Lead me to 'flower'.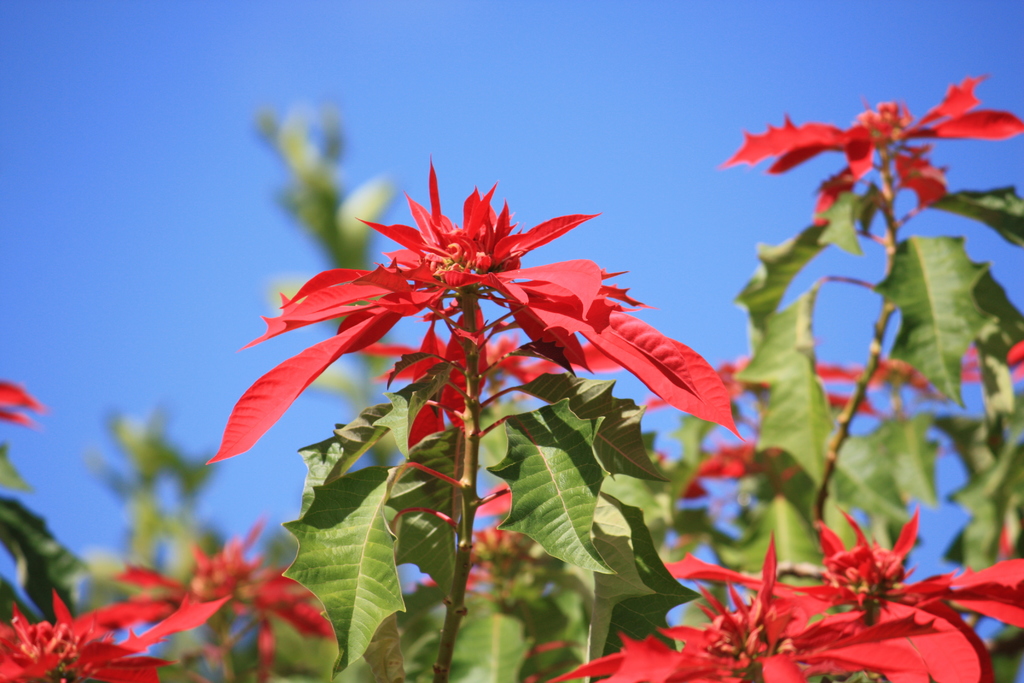
Lead to box=[0, 580, 182, 682].
